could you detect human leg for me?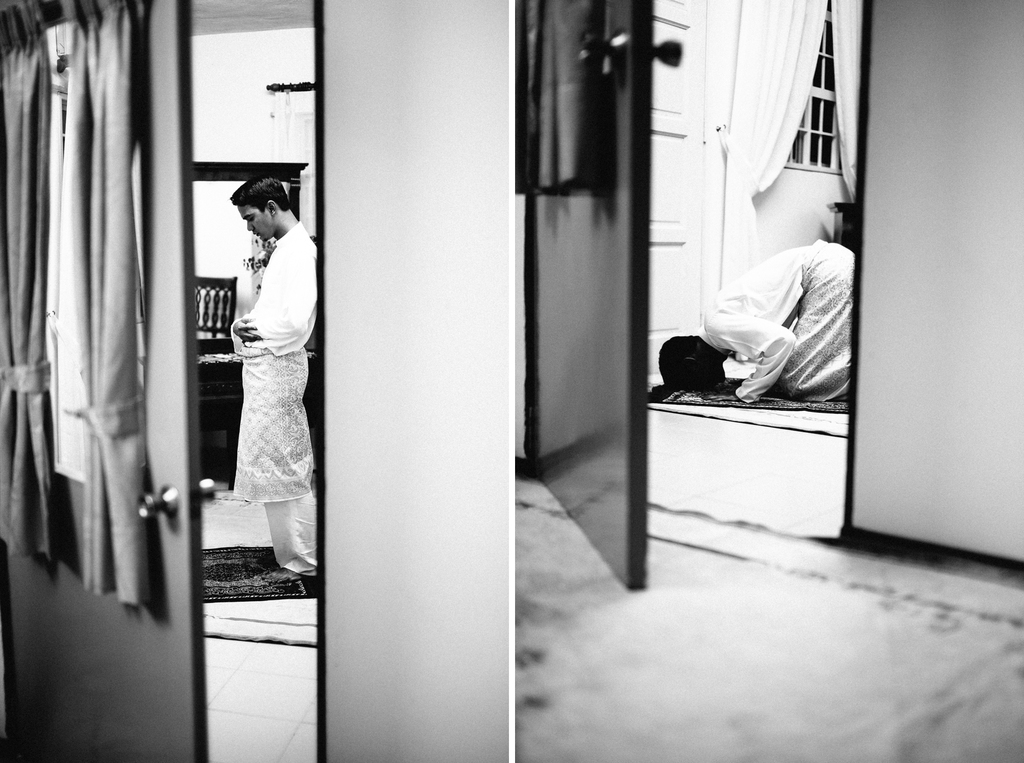
Detection result: bbox(264, 493, 318, 575).
